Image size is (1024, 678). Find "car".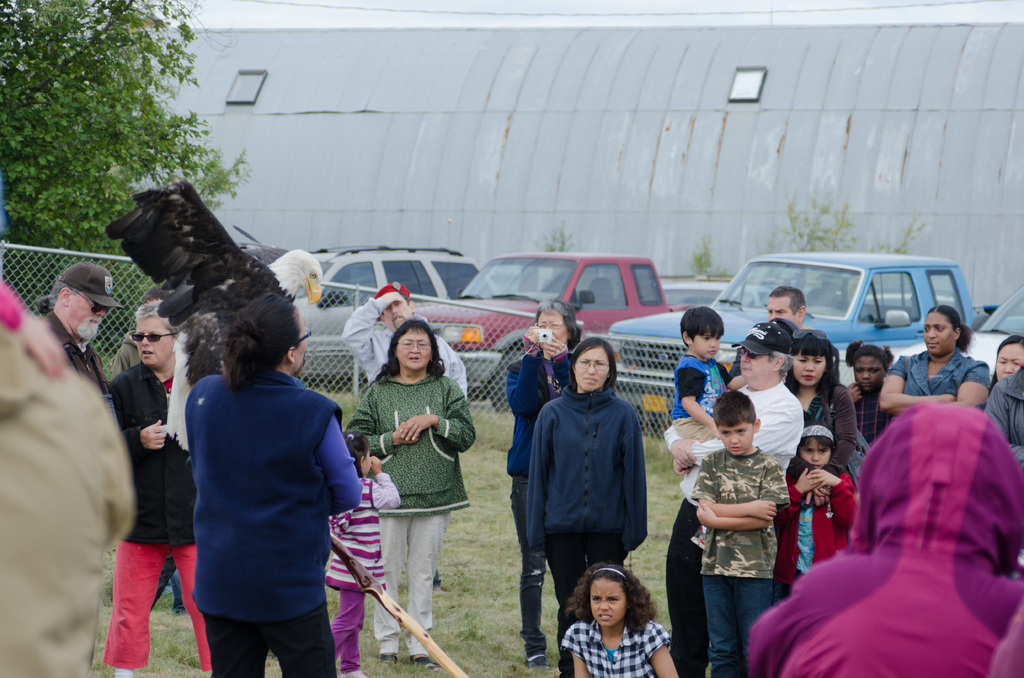
<box>609,252,989,431</box>.
